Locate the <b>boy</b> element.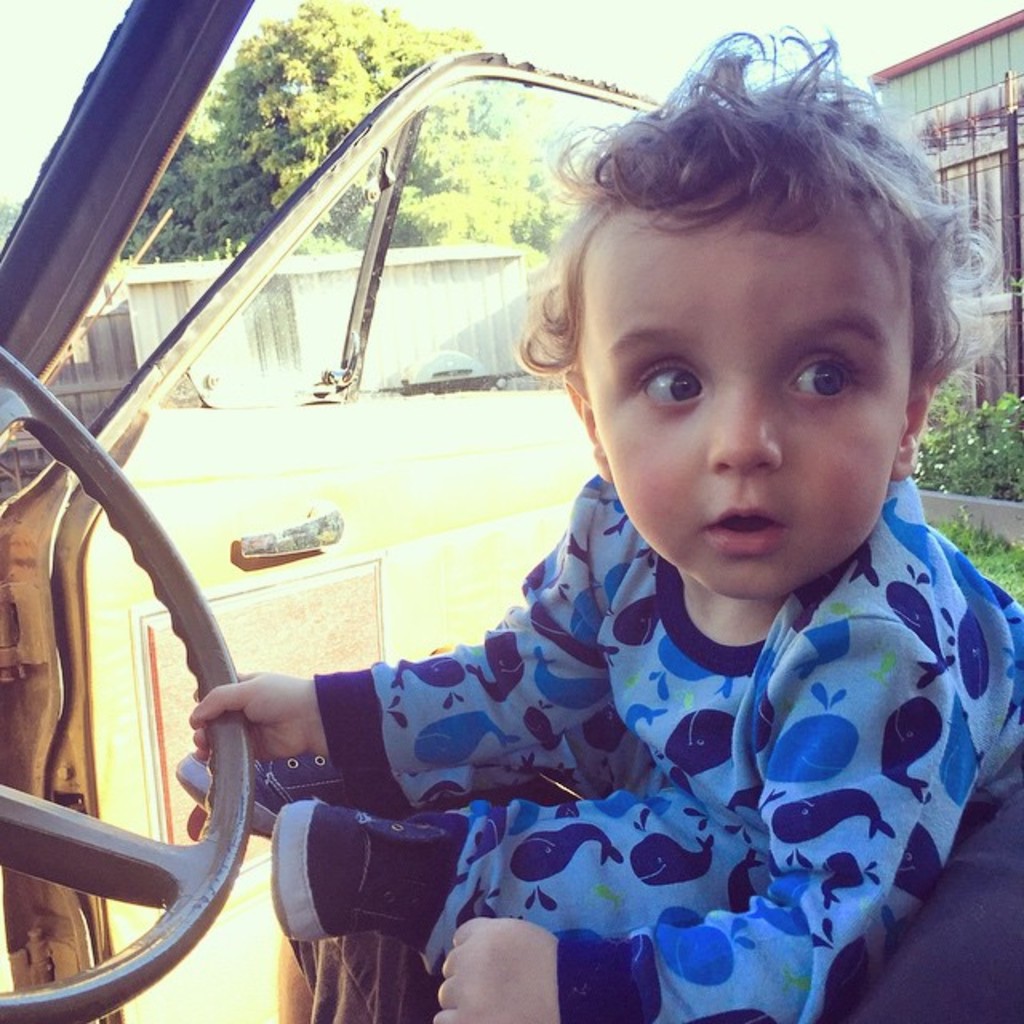
Element bbox: [453,80,982,717].
